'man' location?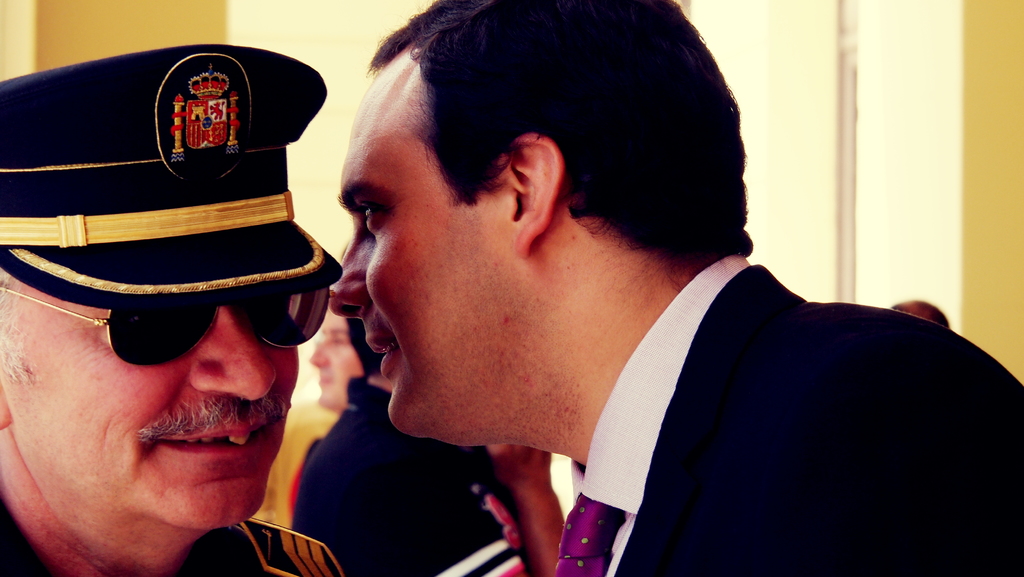
left=283, top=312, right=508, bottom=576
